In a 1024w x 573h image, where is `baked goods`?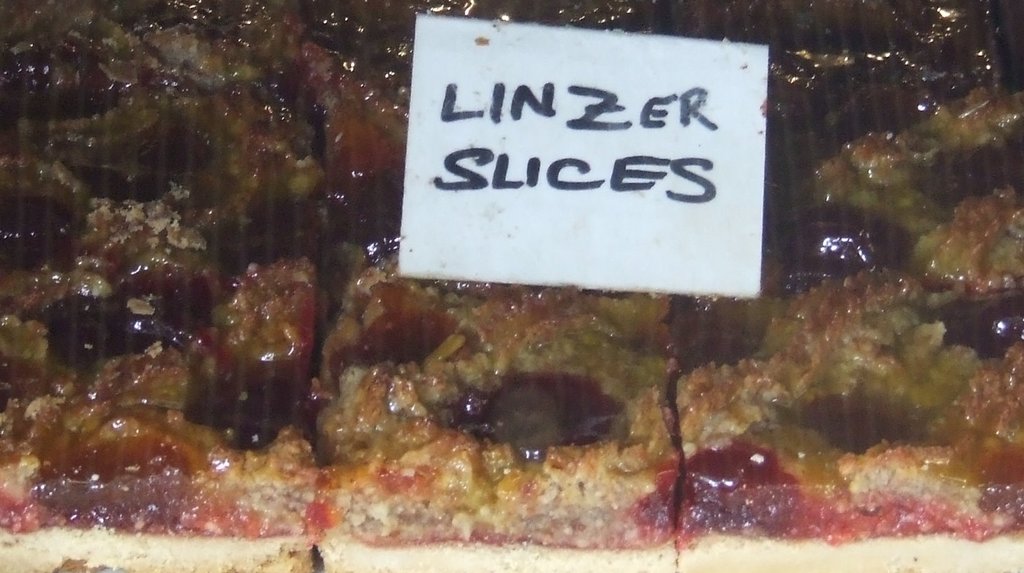
0,0,1023,572.
